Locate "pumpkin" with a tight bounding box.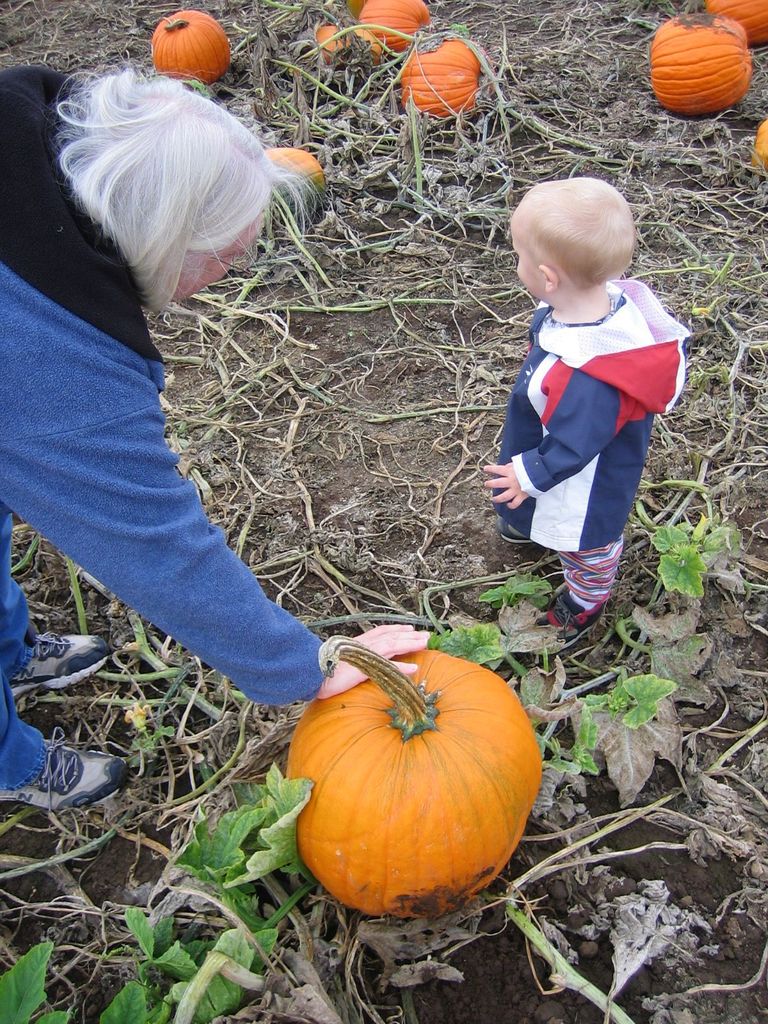
287,22,378,77.
